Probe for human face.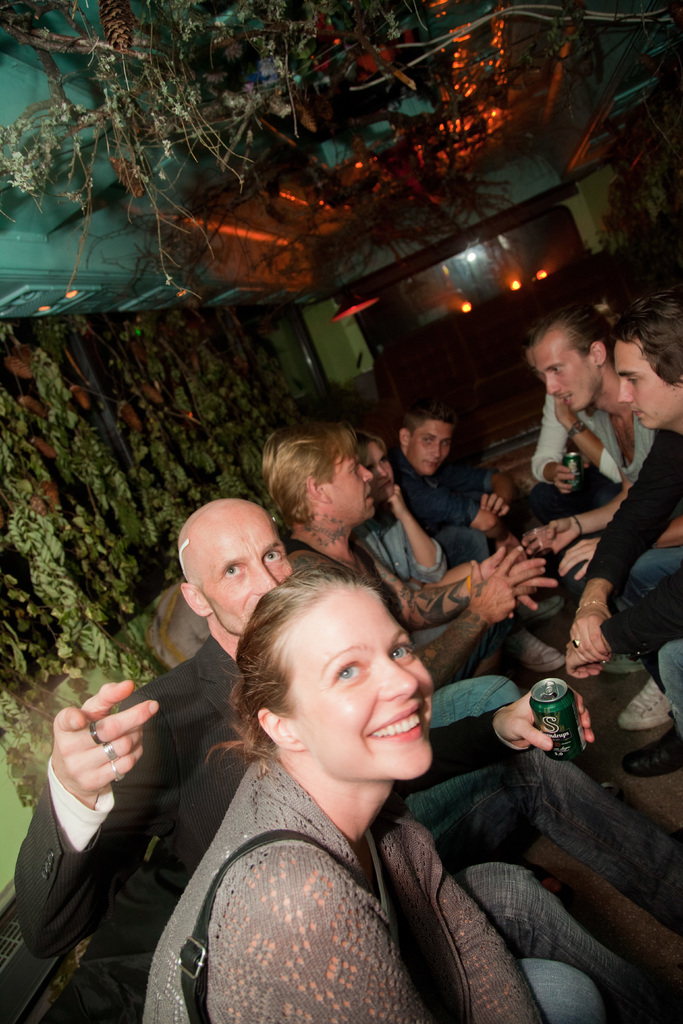
Probe result: box=[404, 419, 455, 476].
